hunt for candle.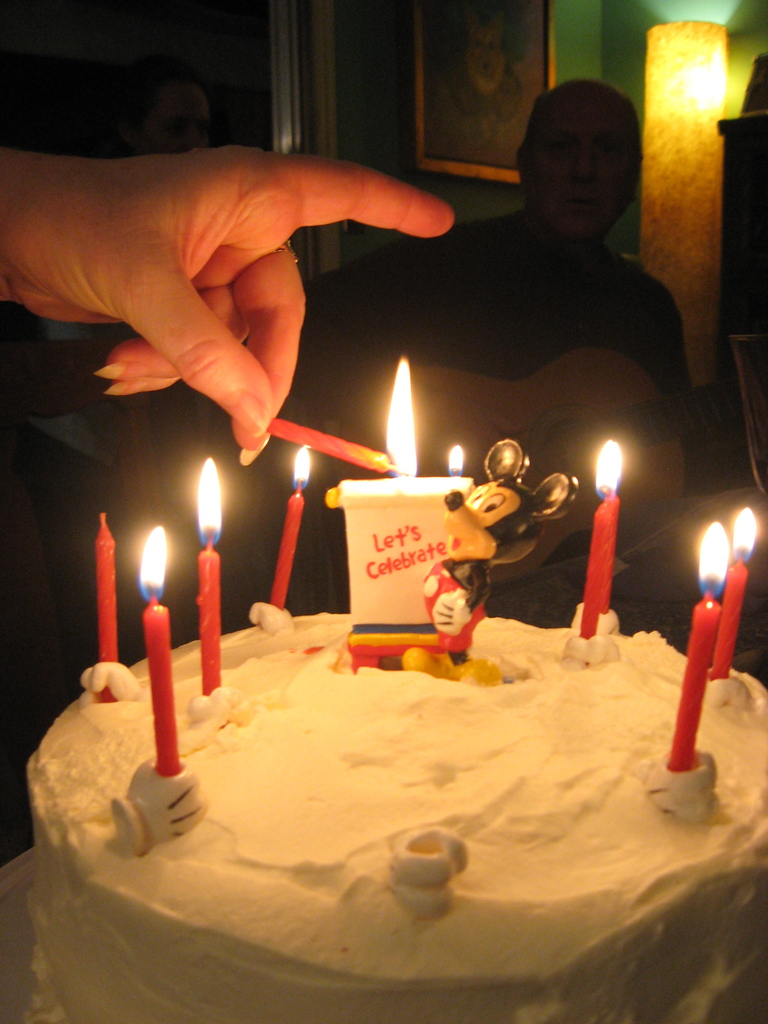
Hunted down at 451, 442, 464, 476.
